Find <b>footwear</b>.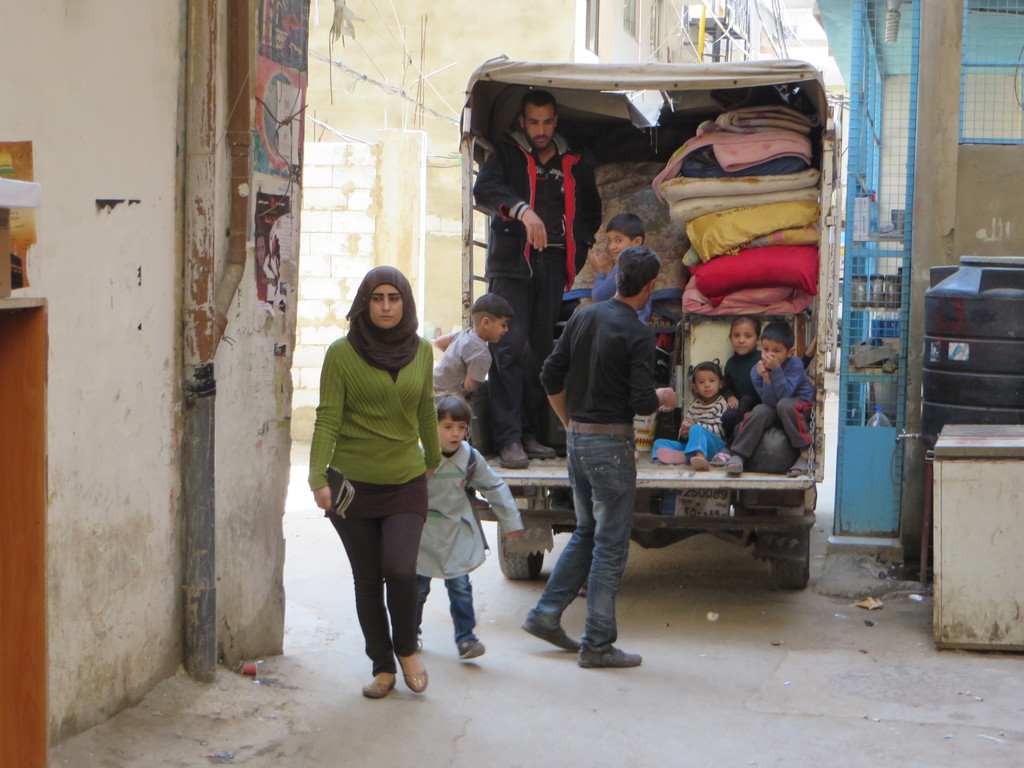
x1=523 y1=611 x2=576 y2=655.
